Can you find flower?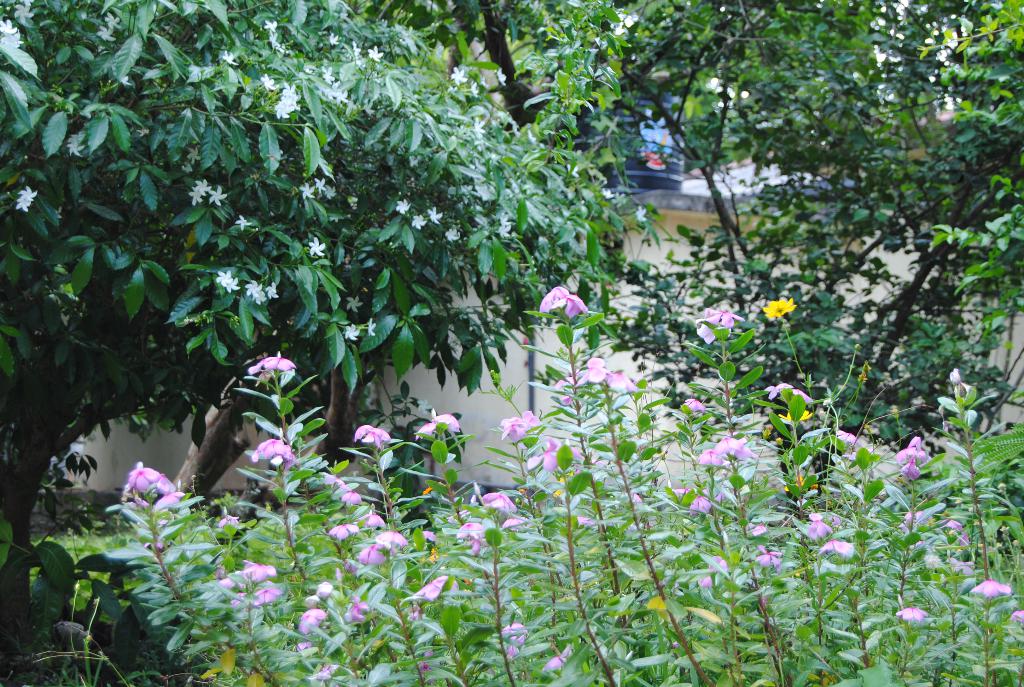
Yes, bounding box: (321,524,362,546).
